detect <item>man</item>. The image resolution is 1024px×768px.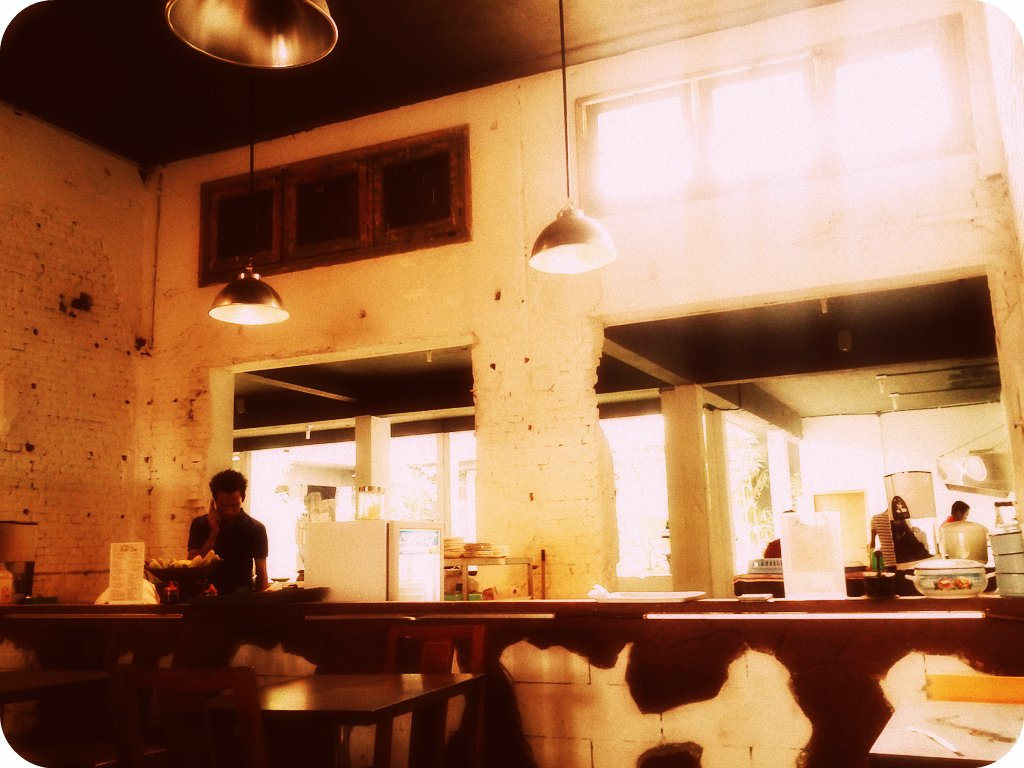
940,500,971,524.
